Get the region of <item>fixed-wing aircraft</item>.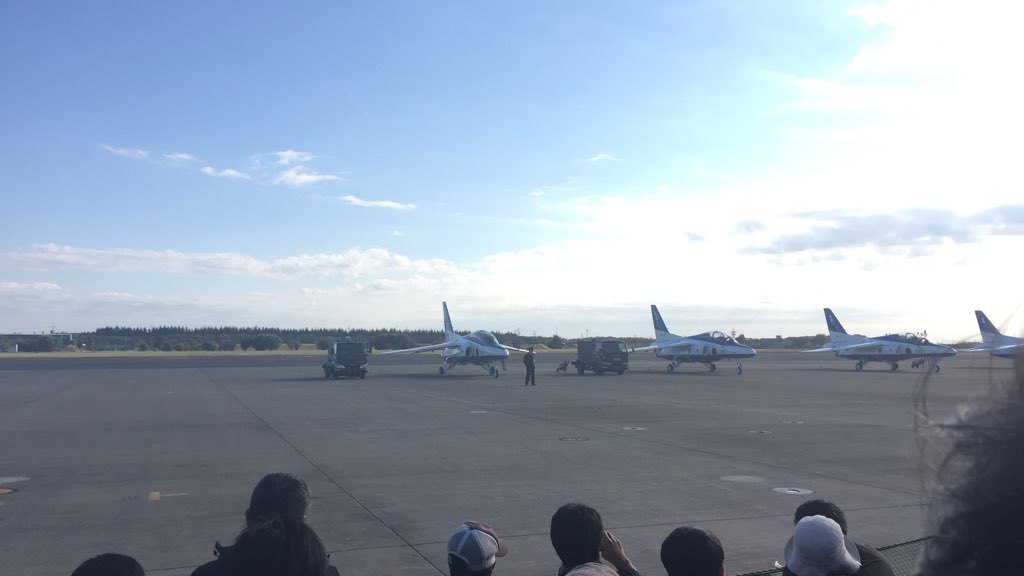
[373, 303, 543, 377].
